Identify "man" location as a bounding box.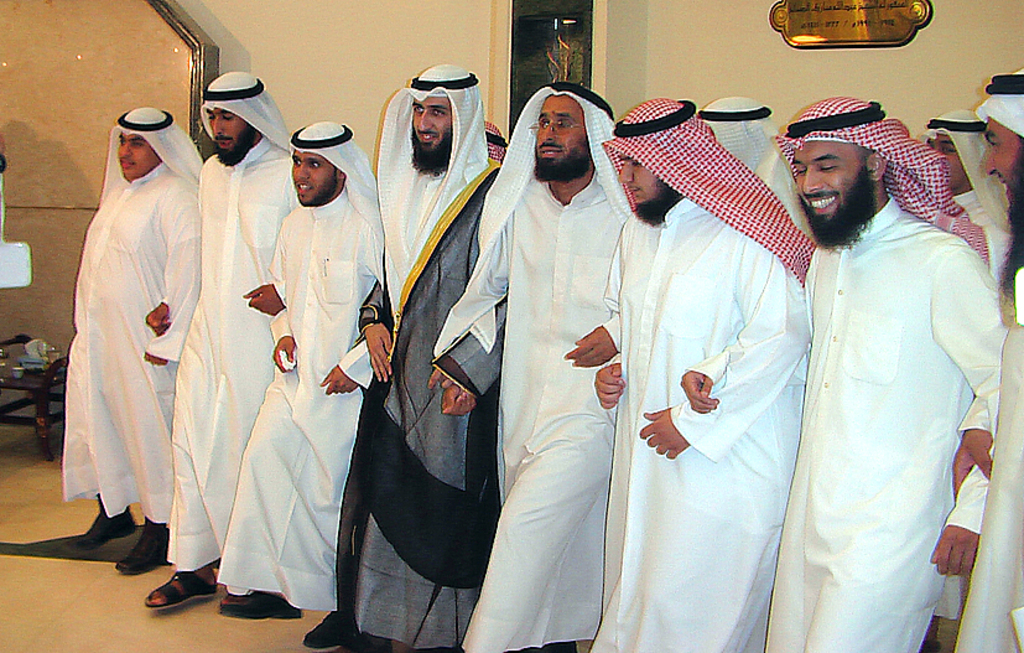
(x1=702, y1=95, x2=815, y2=230).
